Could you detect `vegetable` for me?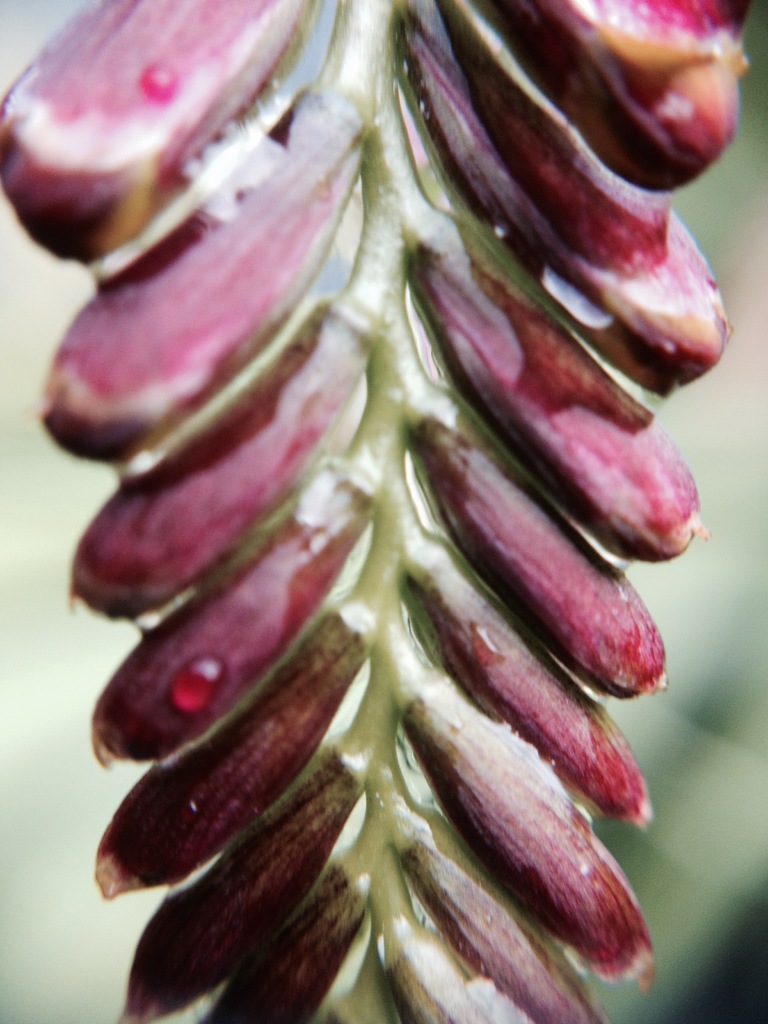
Detection result: locate(108, 669, 394, 1023).
